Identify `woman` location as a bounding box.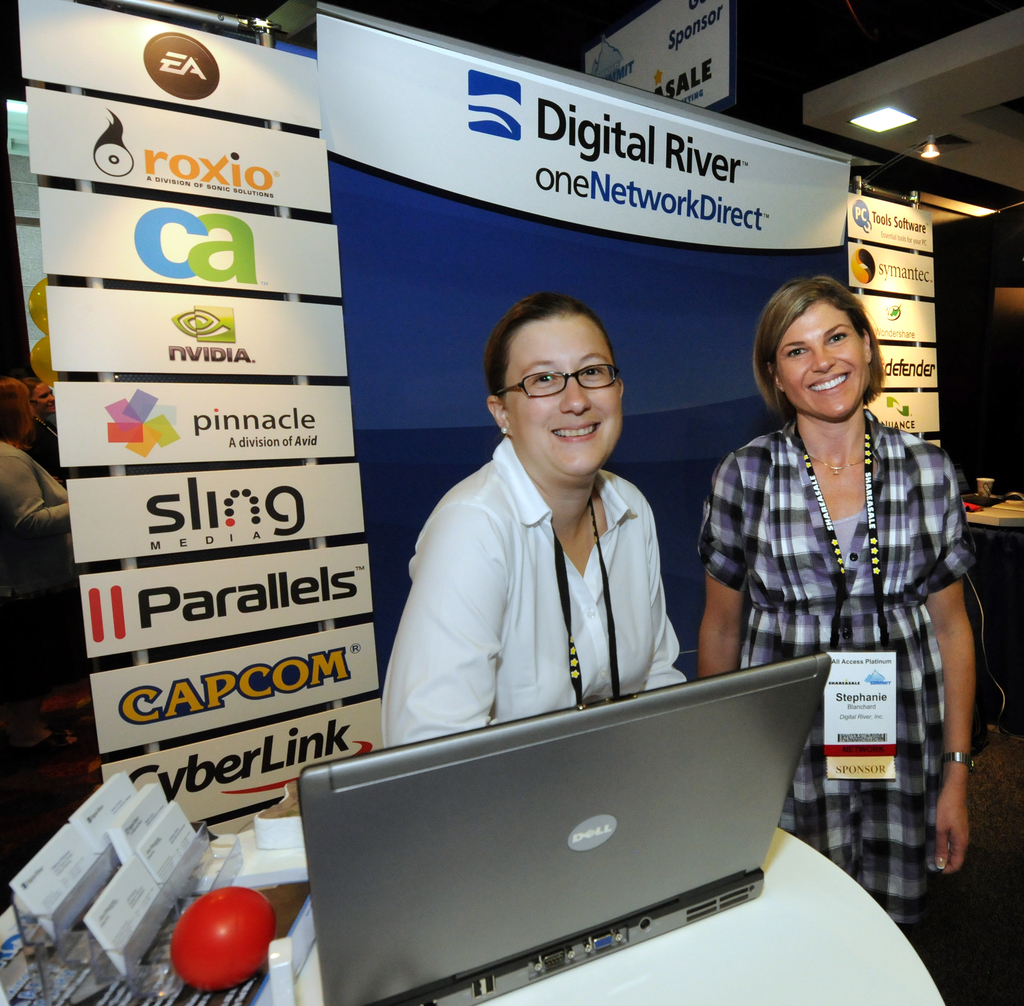
select_region(694, 273, 972, 883).
